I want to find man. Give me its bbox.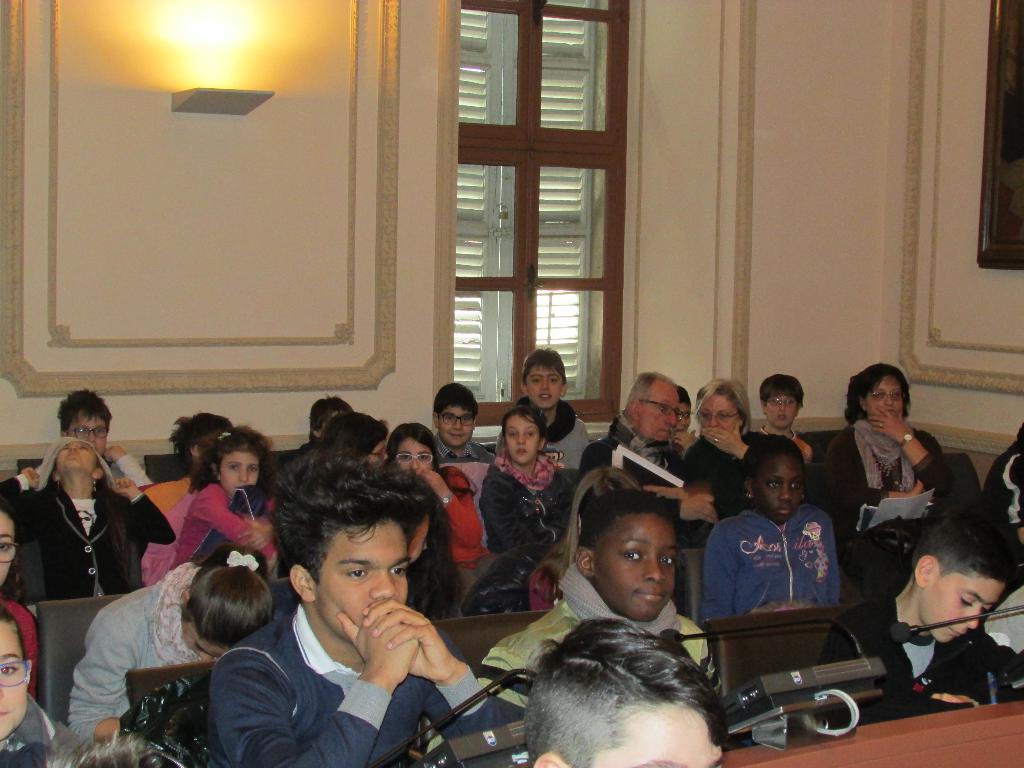
{"x1": 207, "y1": 476, "x2": 500, "y2": 767}.
